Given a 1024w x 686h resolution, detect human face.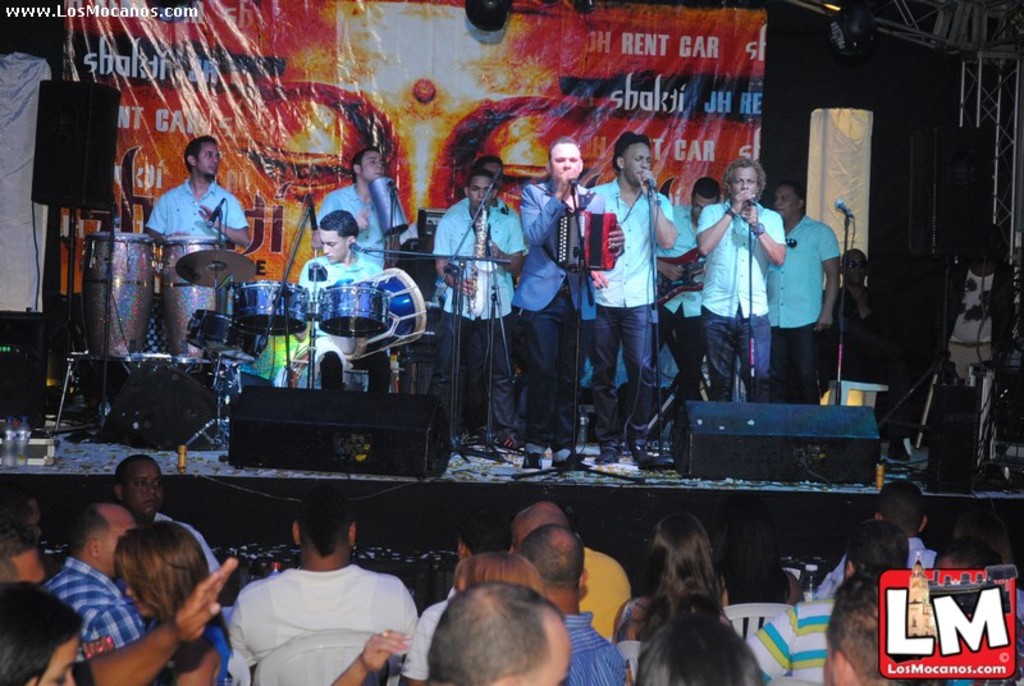
475:175:495:212.
